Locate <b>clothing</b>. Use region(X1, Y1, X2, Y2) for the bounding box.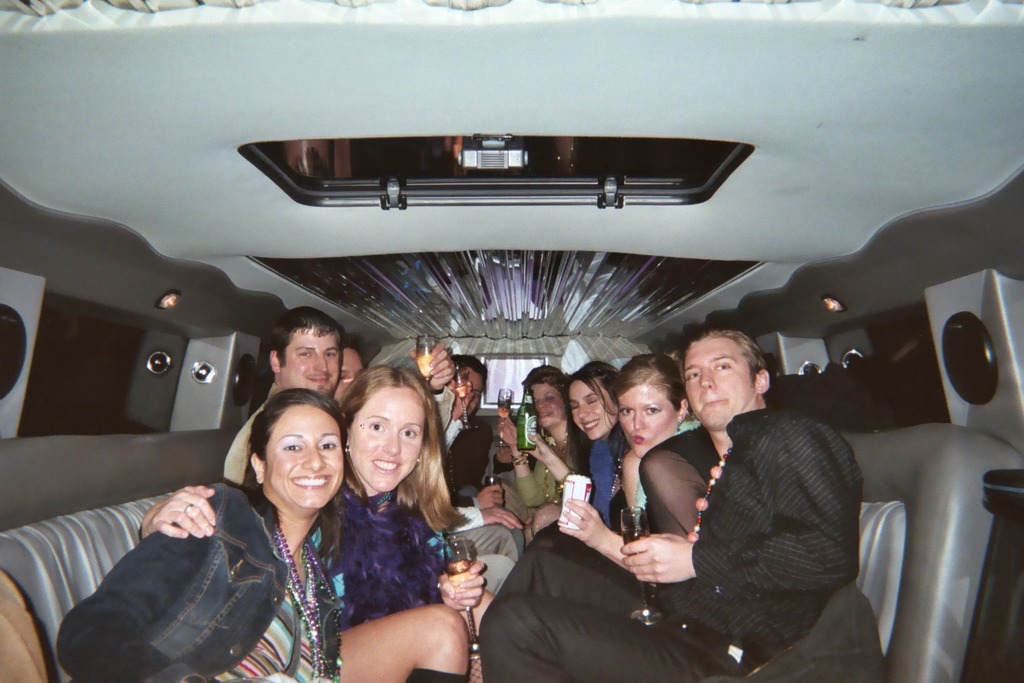
region(309, 484, 464, 662).
